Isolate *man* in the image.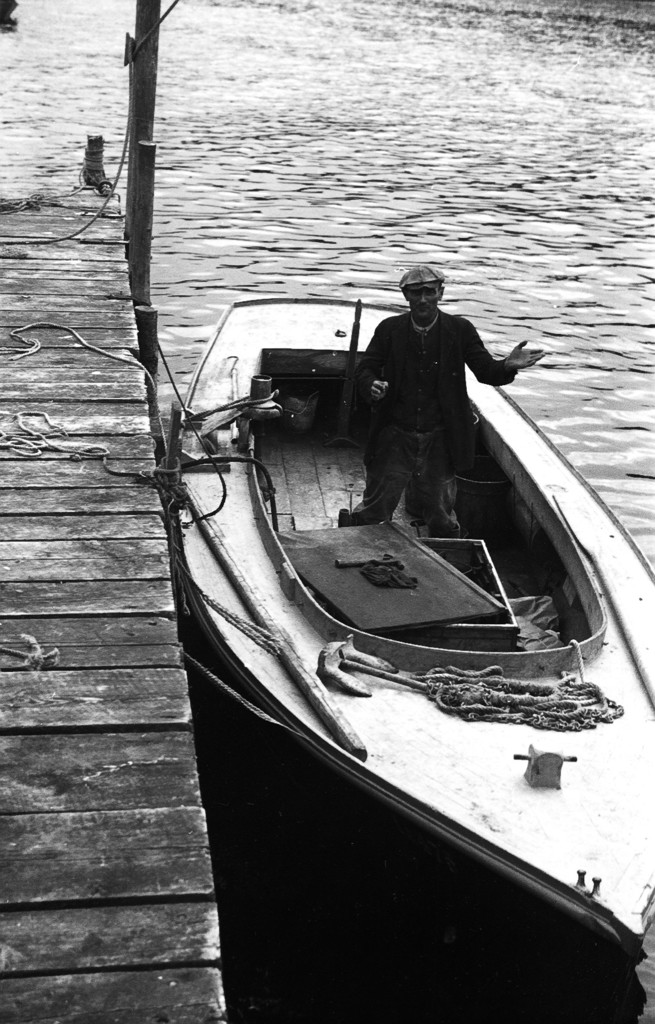
Isolated region: detection(337, 262, 546, 534).
